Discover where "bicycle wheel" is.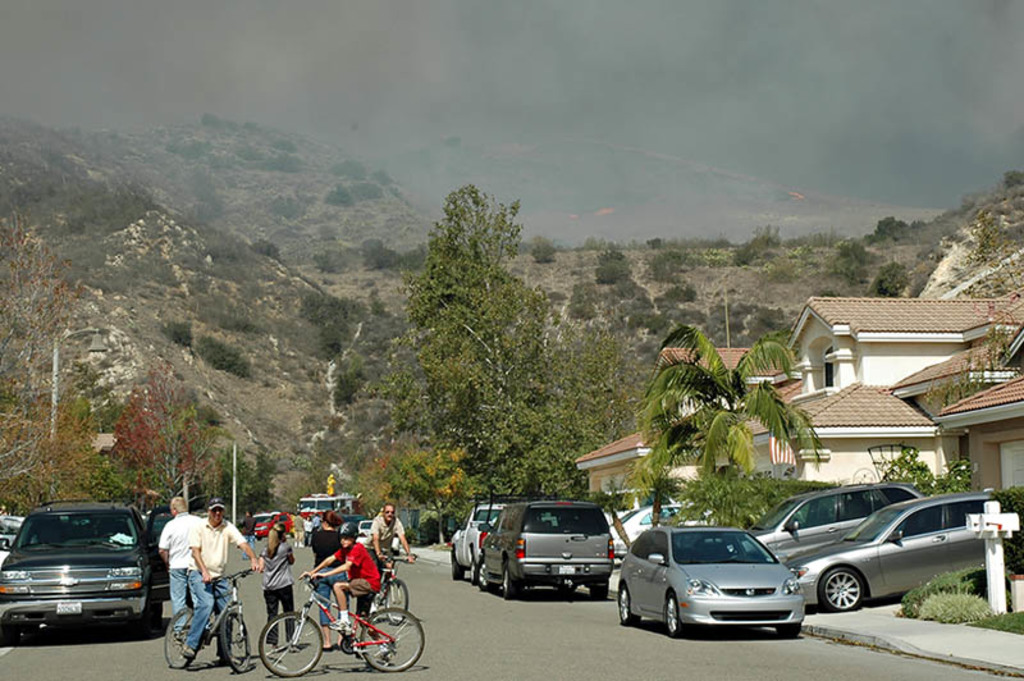
Discovered at 387,582,408,622.
